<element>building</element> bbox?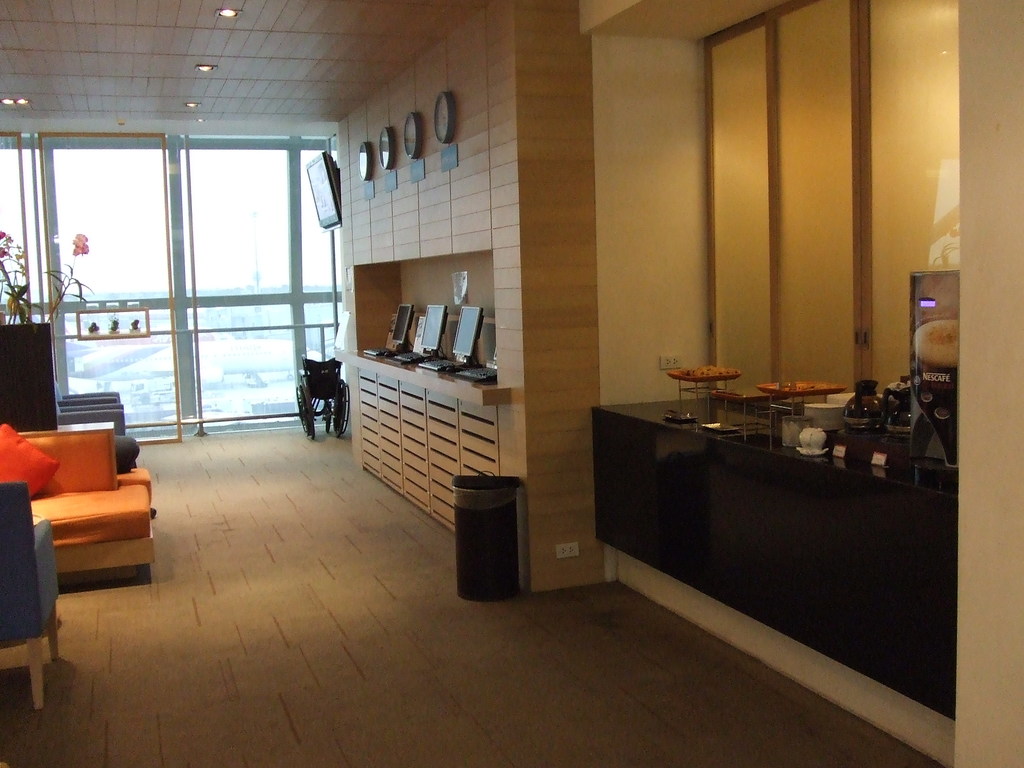
0:0:1023:767
